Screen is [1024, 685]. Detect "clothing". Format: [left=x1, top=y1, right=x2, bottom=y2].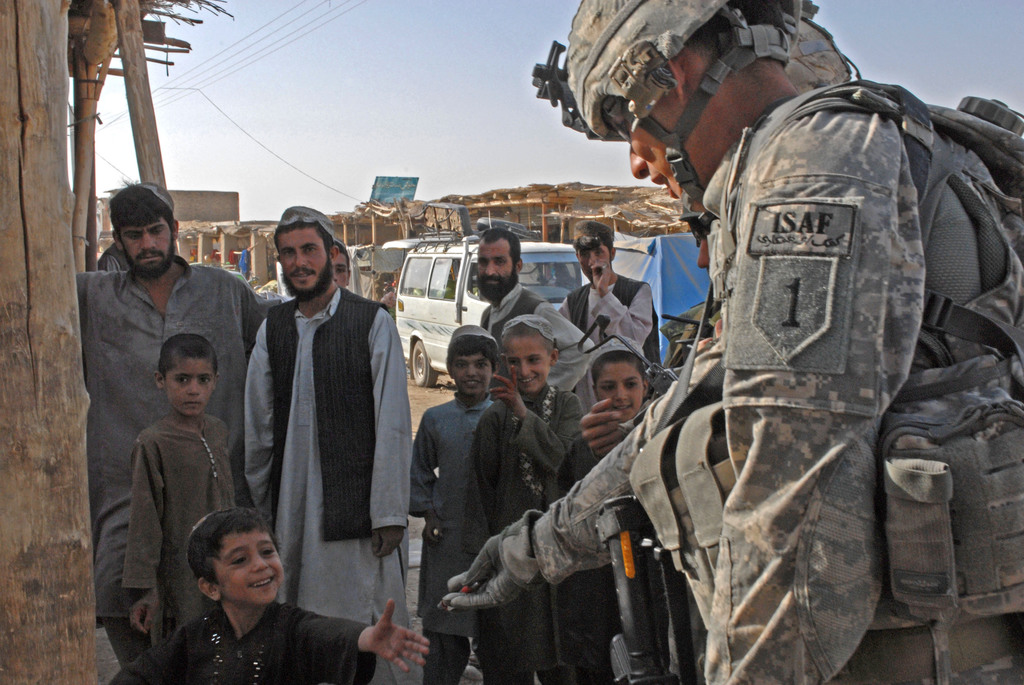
[left=239, top=285, right=433, bottom=684].
